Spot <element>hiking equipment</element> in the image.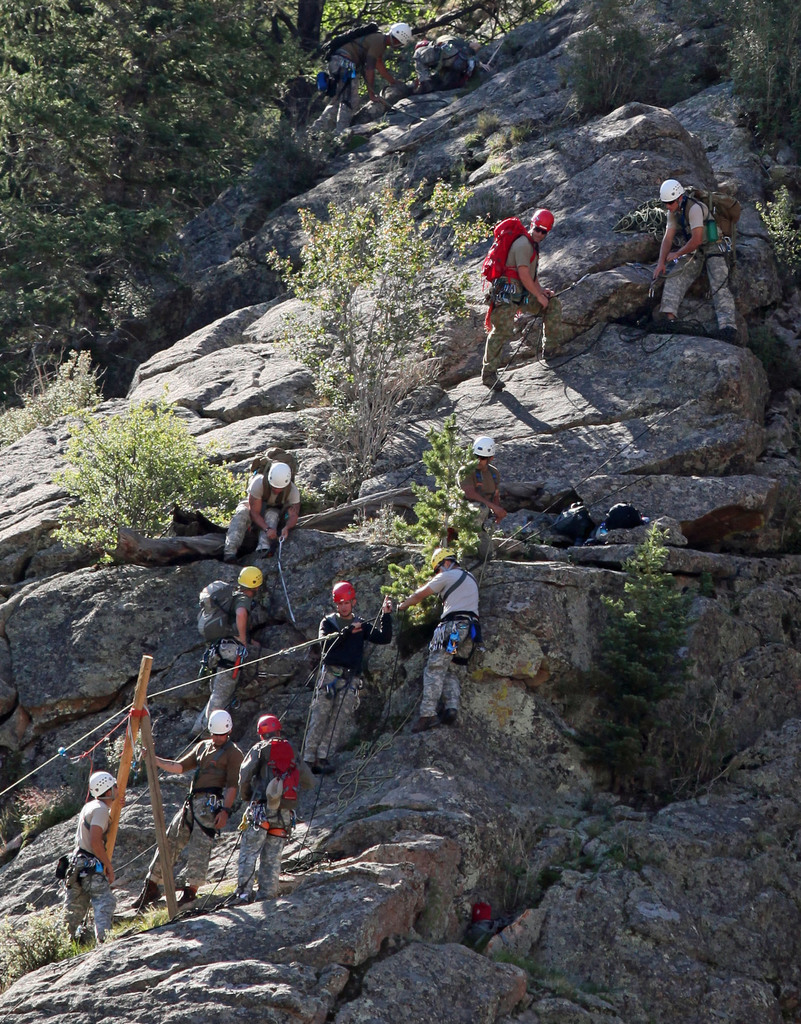
<element>hiking equipment</element> found at box=[253, 735, 303, 814].
